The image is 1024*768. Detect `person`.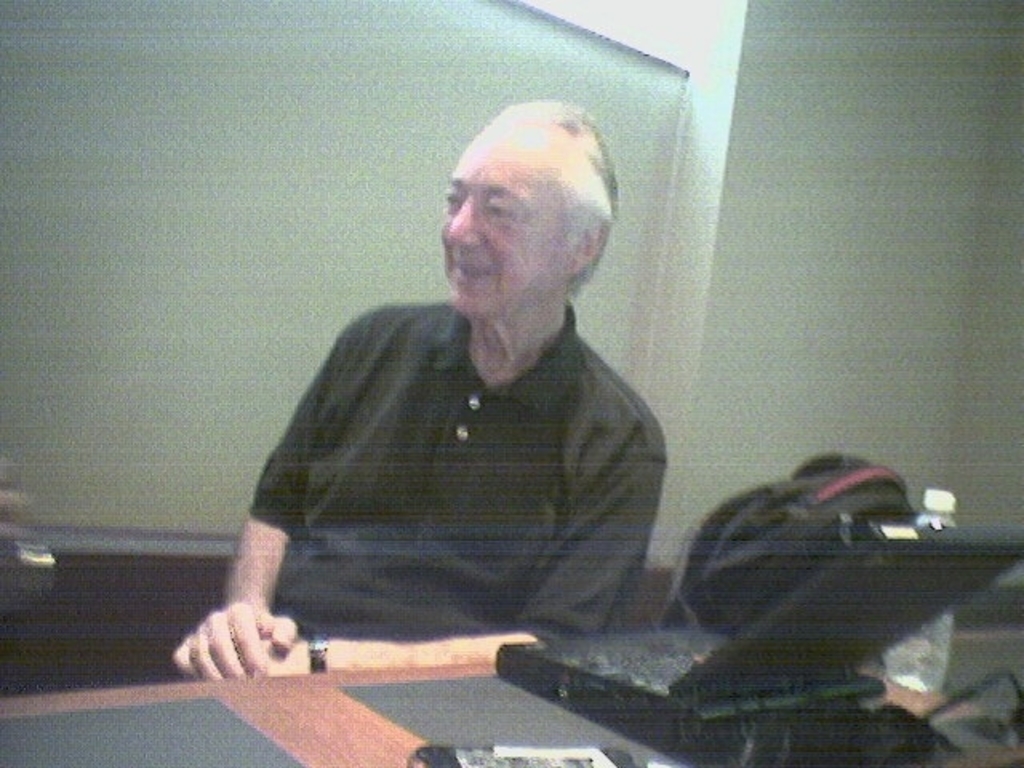
Detection: select_region(221, 93, 723, 722).
